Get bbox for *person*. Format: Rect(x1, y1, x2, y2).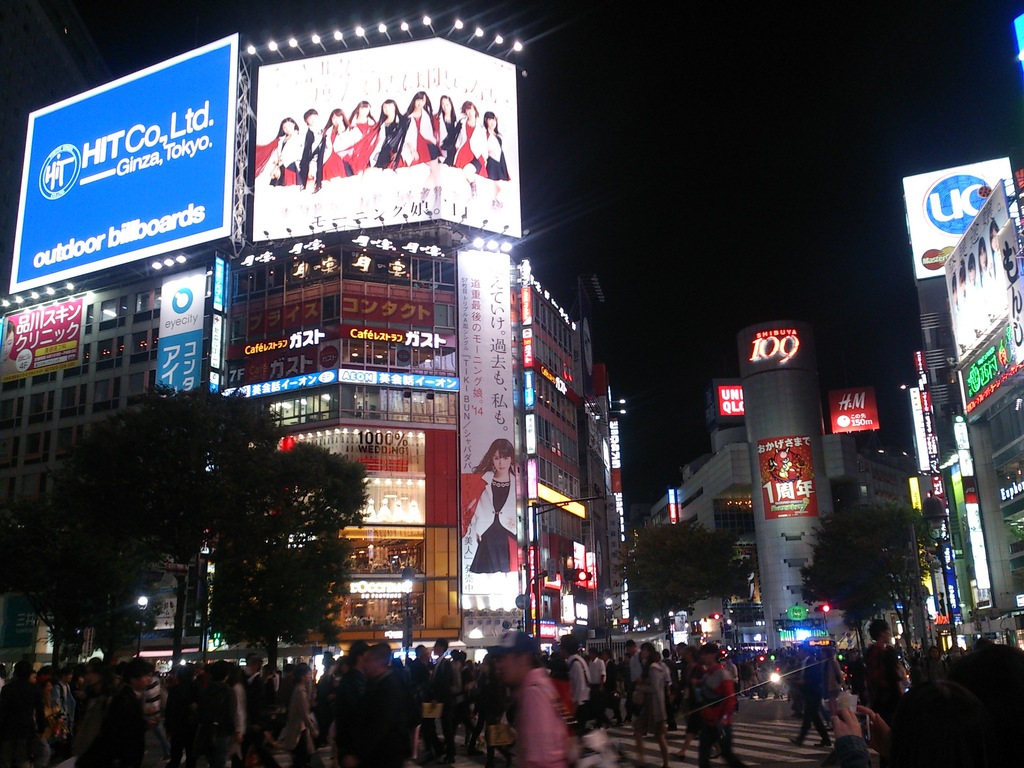
Rect(458, 655, 486, 750).
